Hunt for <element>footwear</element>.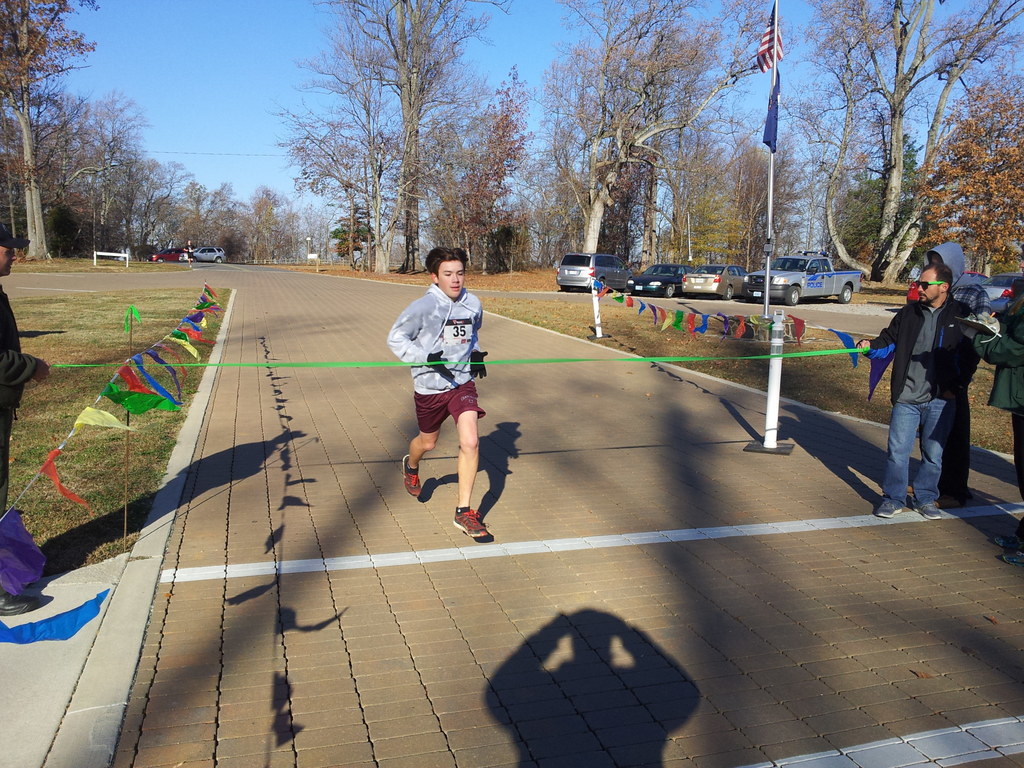
Hunted down at 915:498:940:520.
